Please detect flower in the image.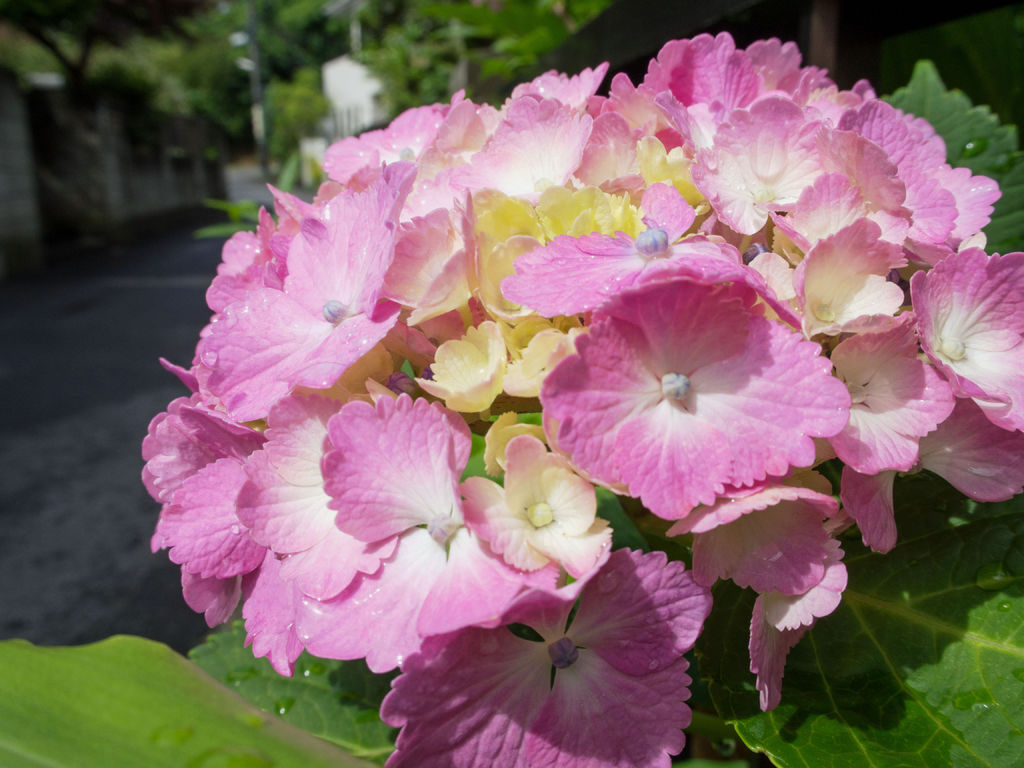
[x1=532, y1=241, x2=824, y2=529].
